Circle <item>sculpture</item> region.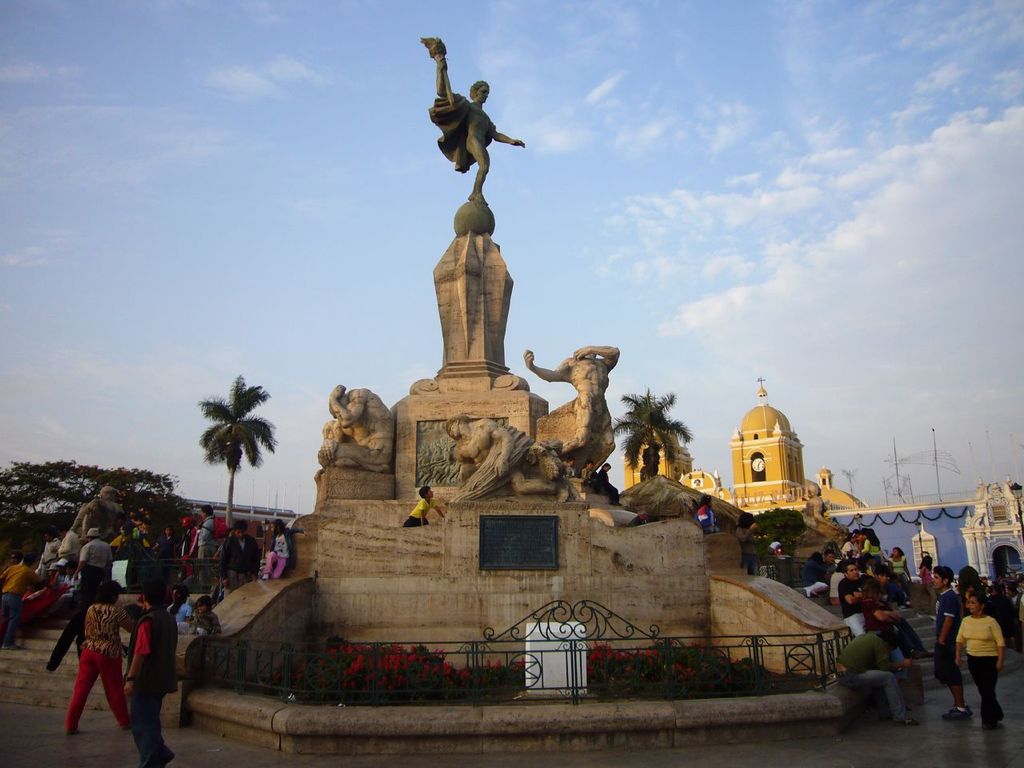
Region: (522,343,622,472).
